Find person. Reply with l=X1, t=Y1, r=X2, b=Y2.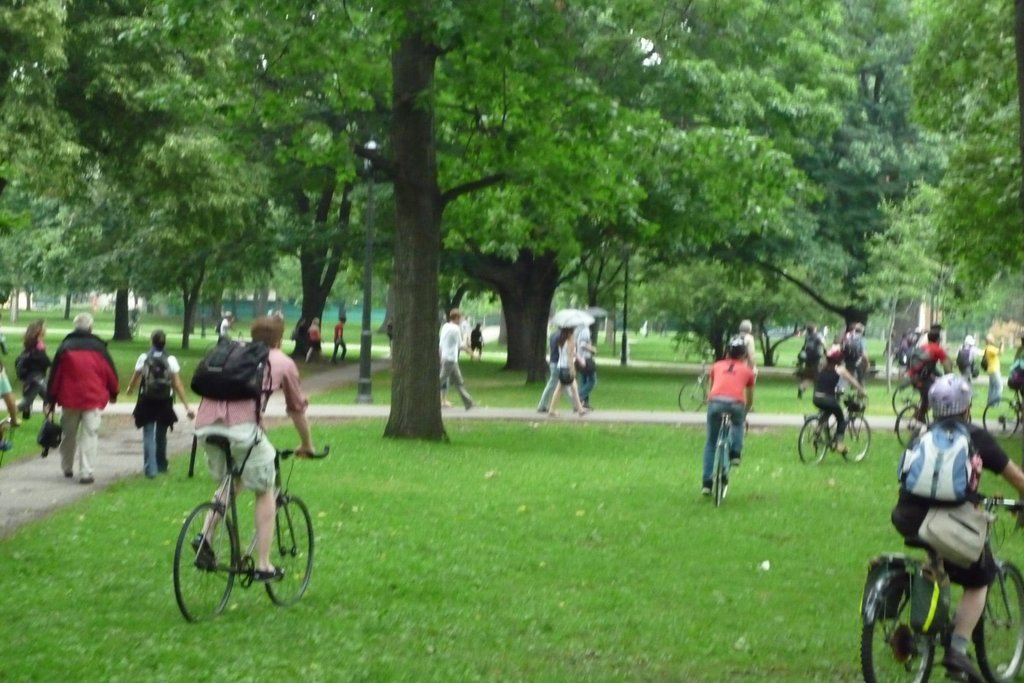
l=124, t=329, r=189, b=475.
